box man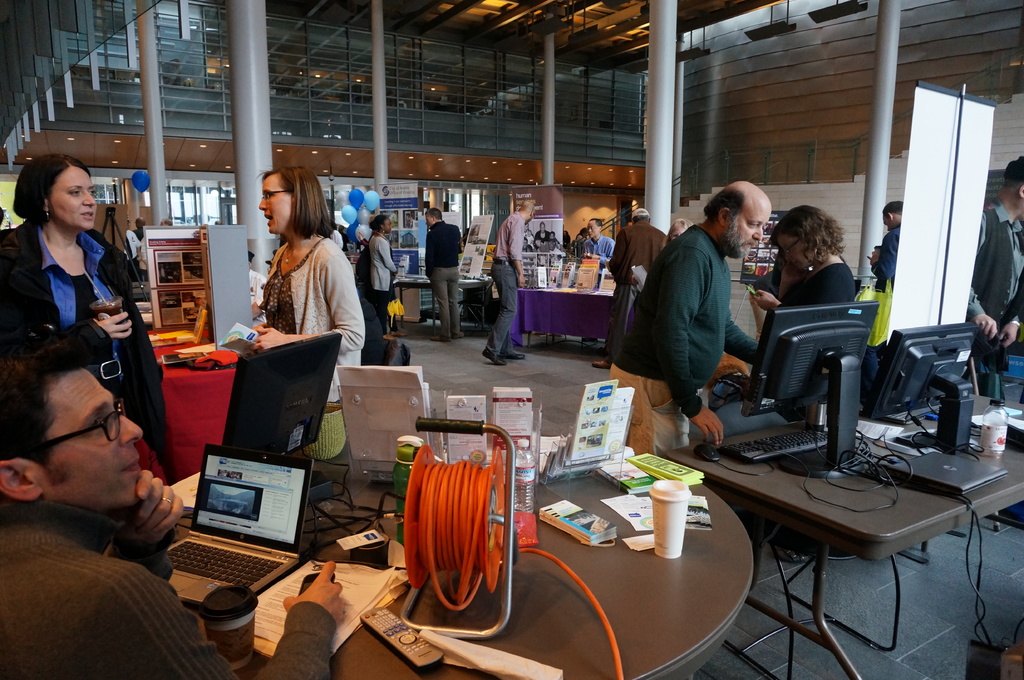
483:198:528:368
